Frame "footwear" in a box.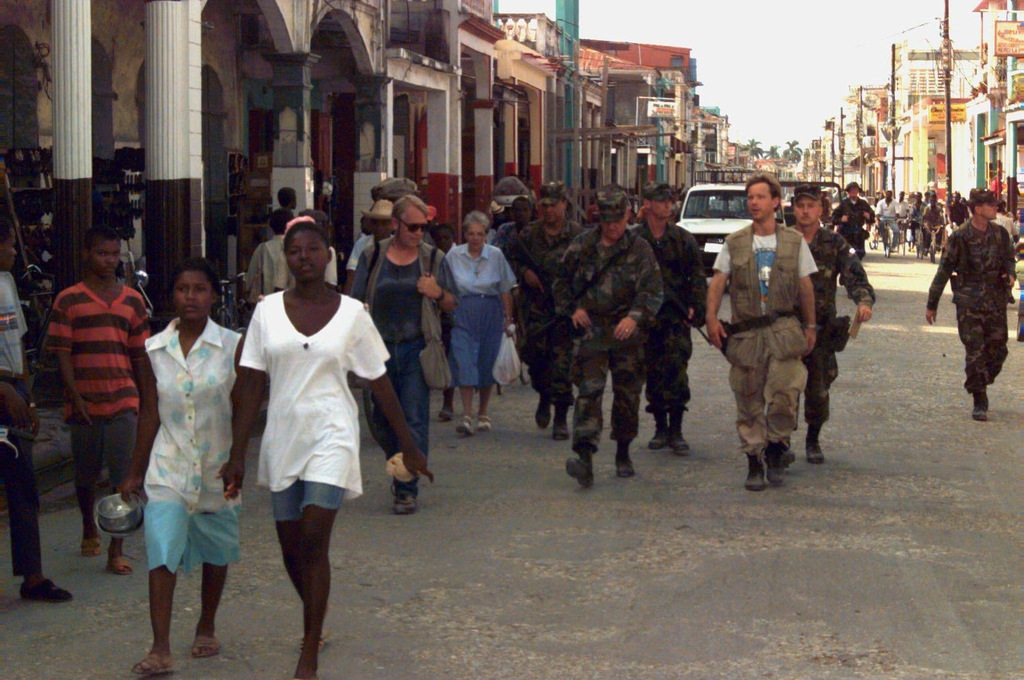
126:646:172:679.
